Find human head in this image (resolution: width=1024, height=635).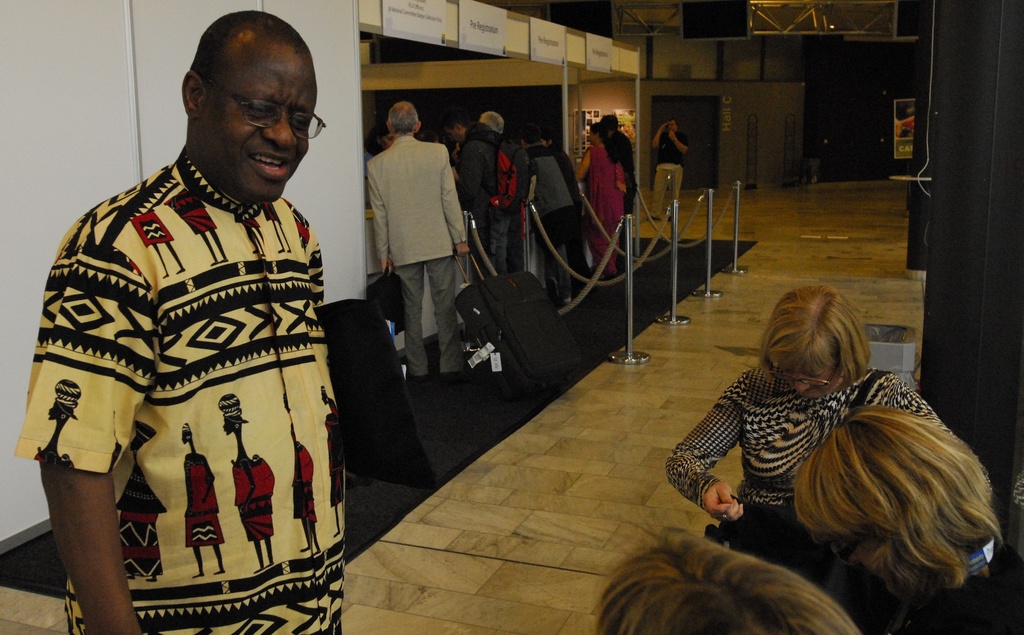
668, 118, 677, 133.
